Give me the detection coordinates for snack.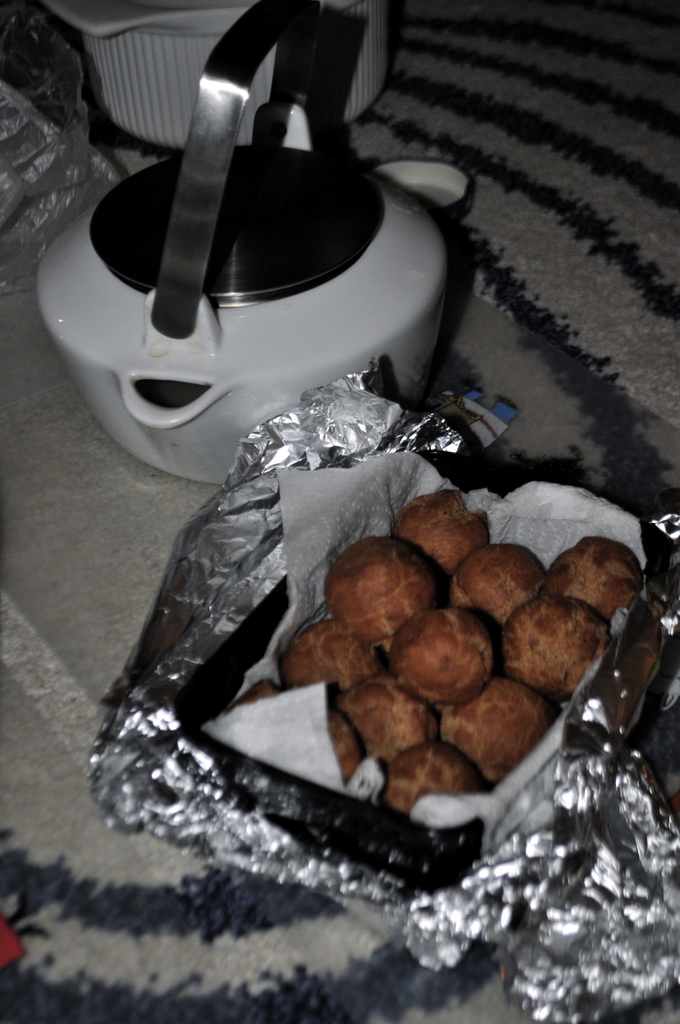
371,602,497,705.
